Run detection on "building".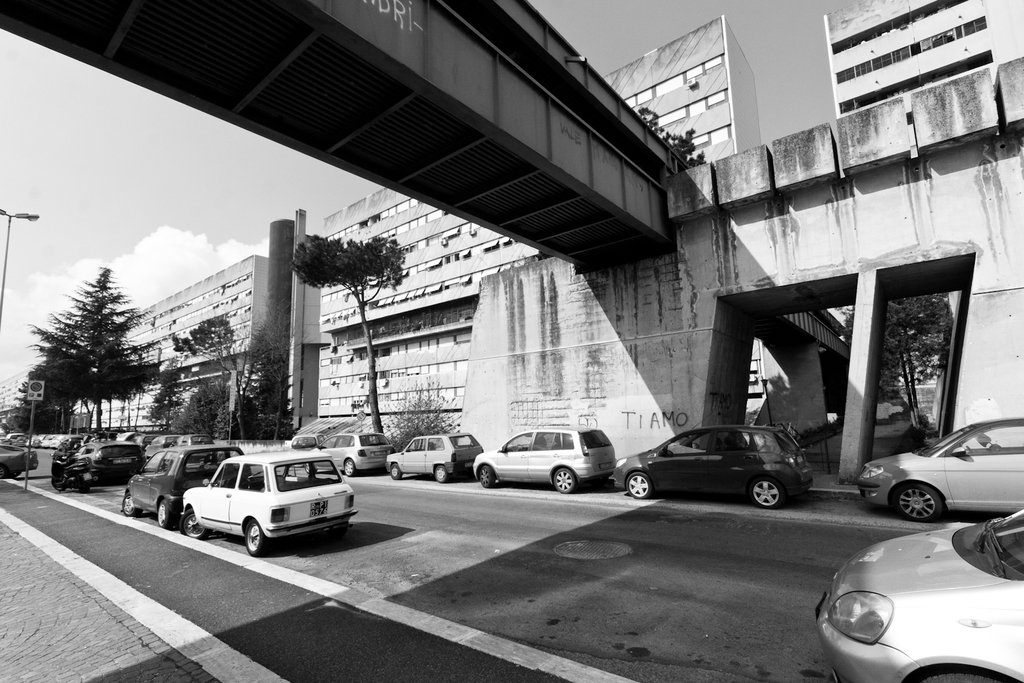
Result: {"x1": 827, "y1": 4, "x2": 1023, "y2": 117}.
